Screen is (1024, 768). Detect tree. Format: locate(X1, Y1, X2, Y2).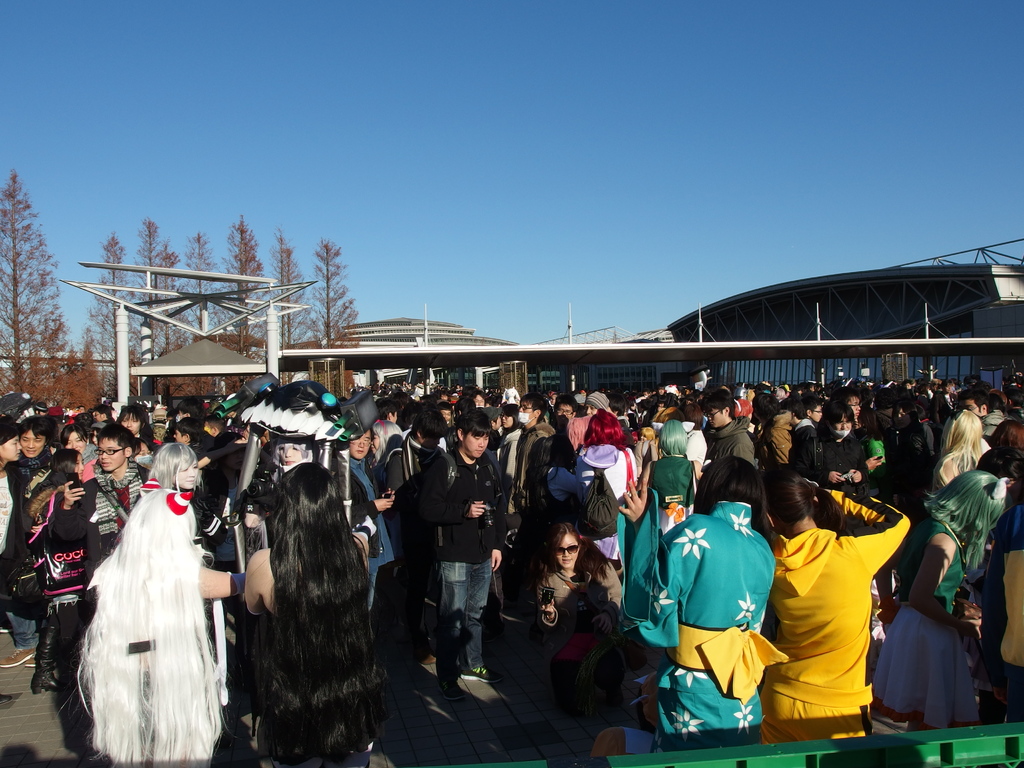
locate(82, 232, 145, 410).
